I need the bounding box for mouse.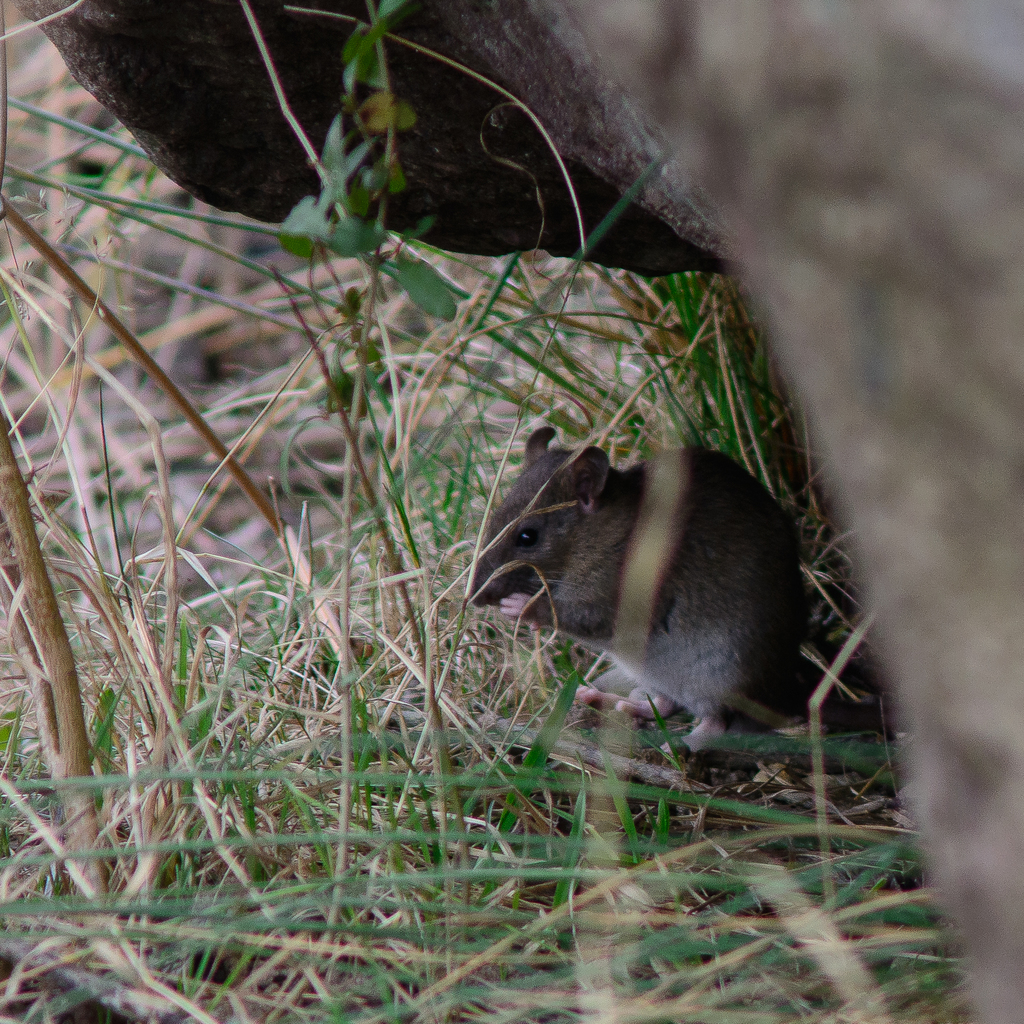
Here it is: [470,428,817,753].
